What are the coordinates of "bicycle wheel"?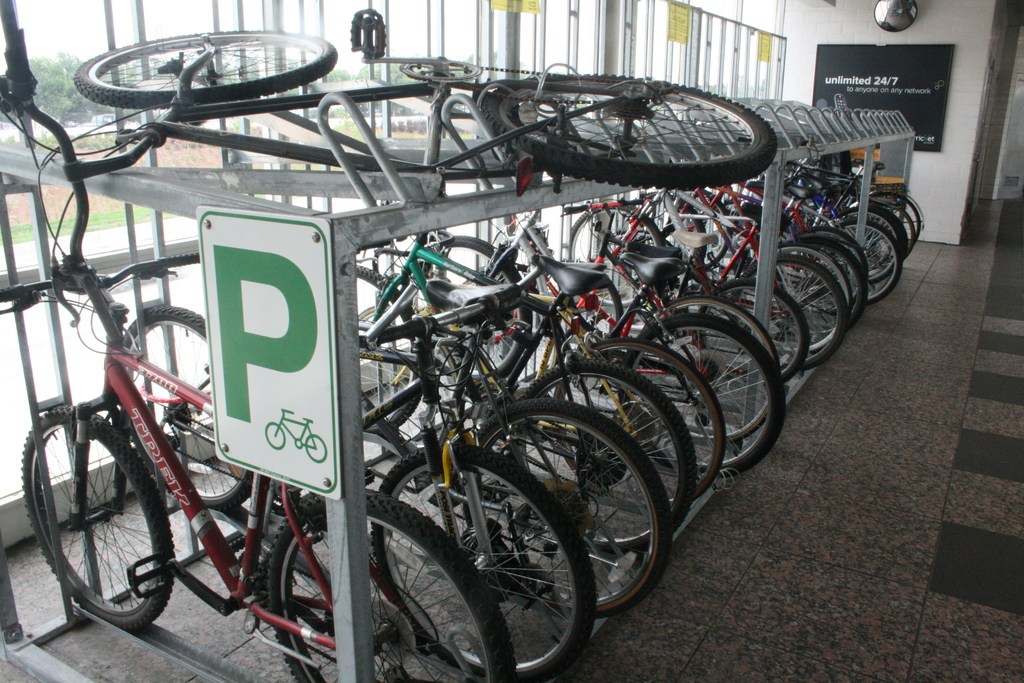
[left=30, top=413, right=173, bottom=637].
